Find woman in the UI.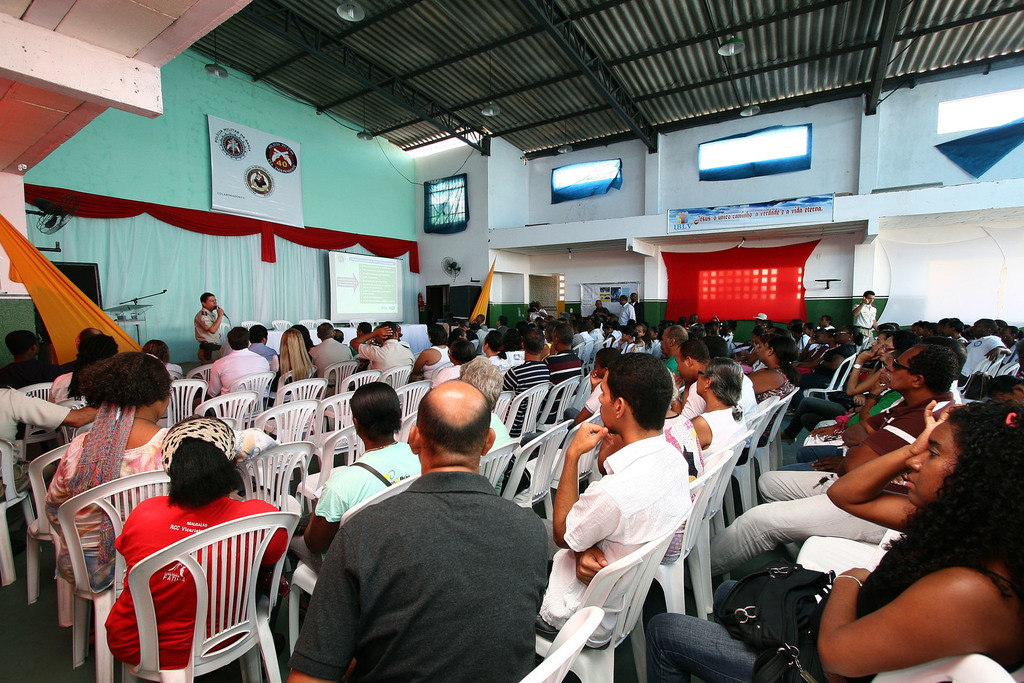
UI element at (left=42, top=350, right=178, bottom=592).
